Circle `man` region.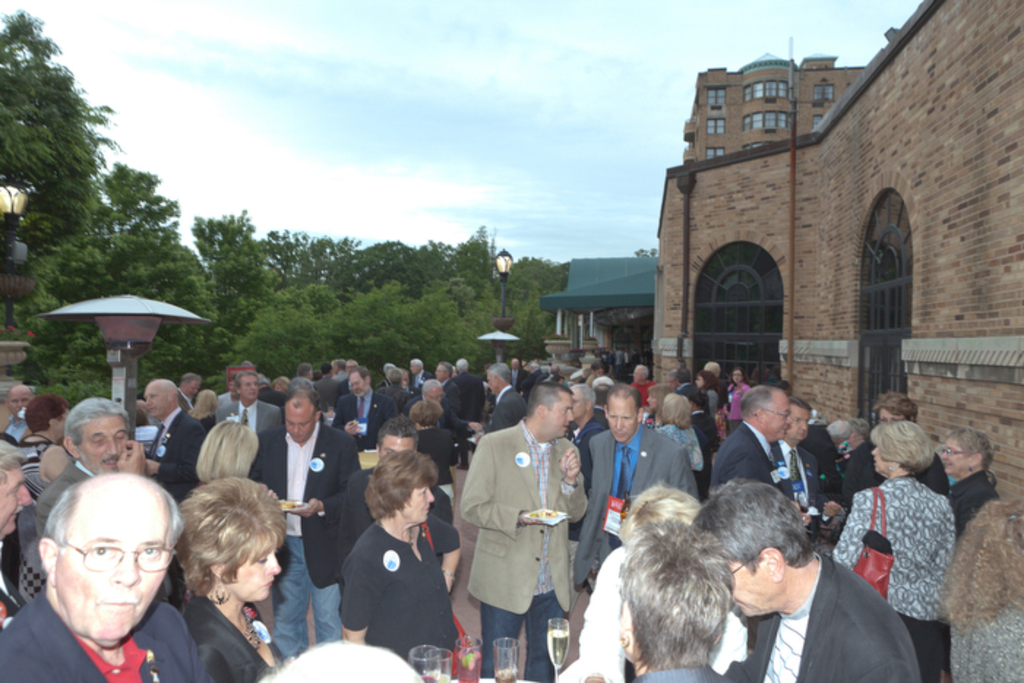
Region: x1=609 y1=515 x2=734 y2=682.
